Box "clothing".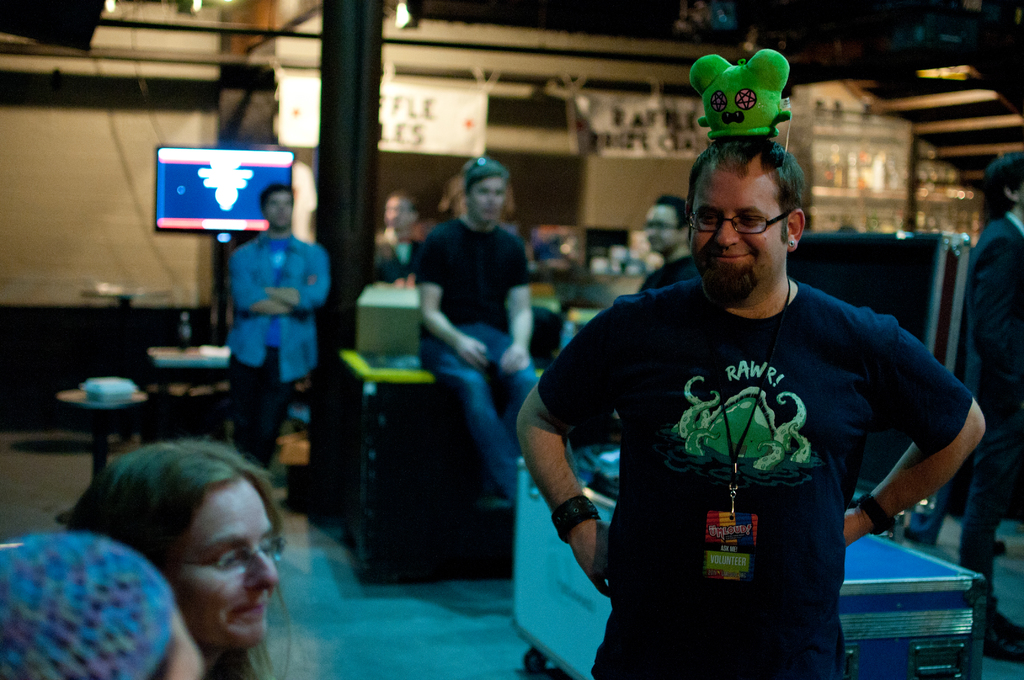
414 213 541 501.
